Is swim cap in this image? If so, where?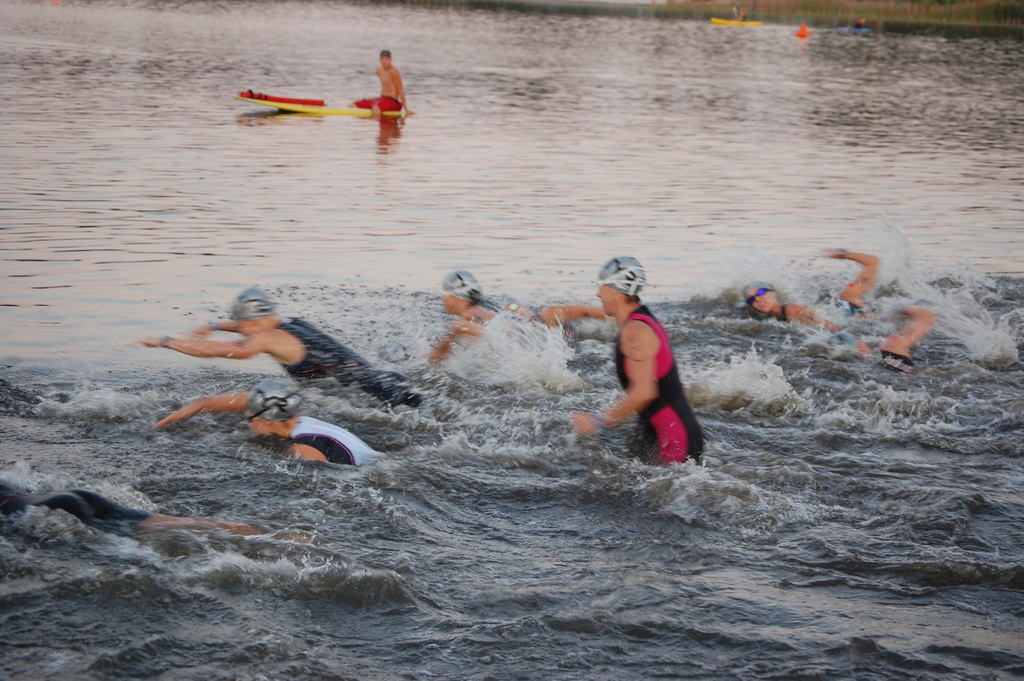
Yes, at <region>740, 272, 780, 295</region>.
